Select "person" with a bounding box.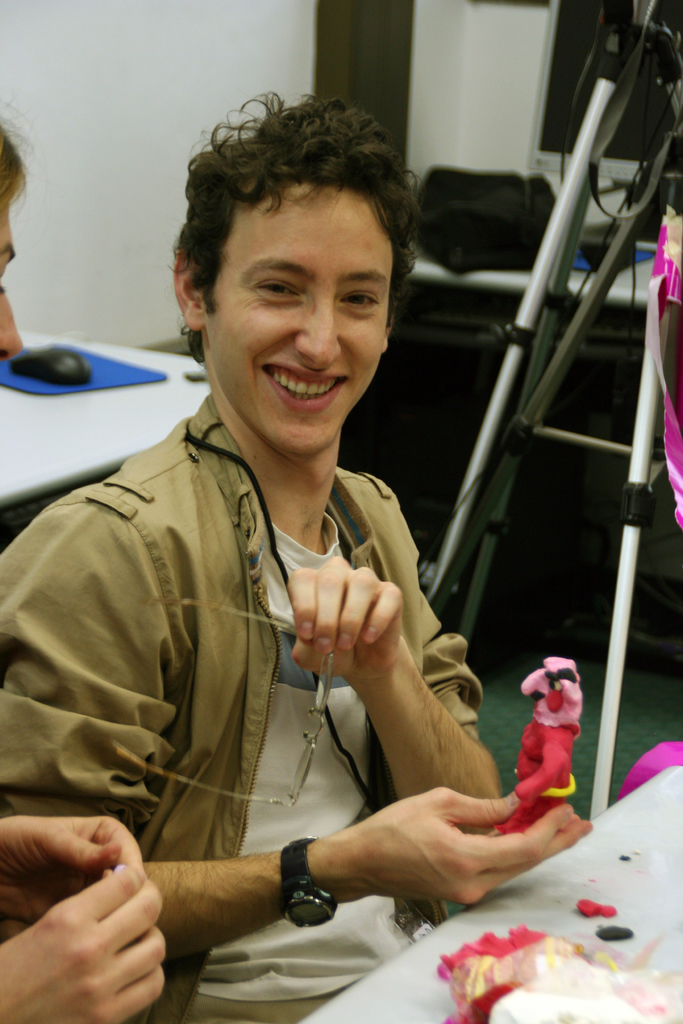
1, 120, 603, 1023.
